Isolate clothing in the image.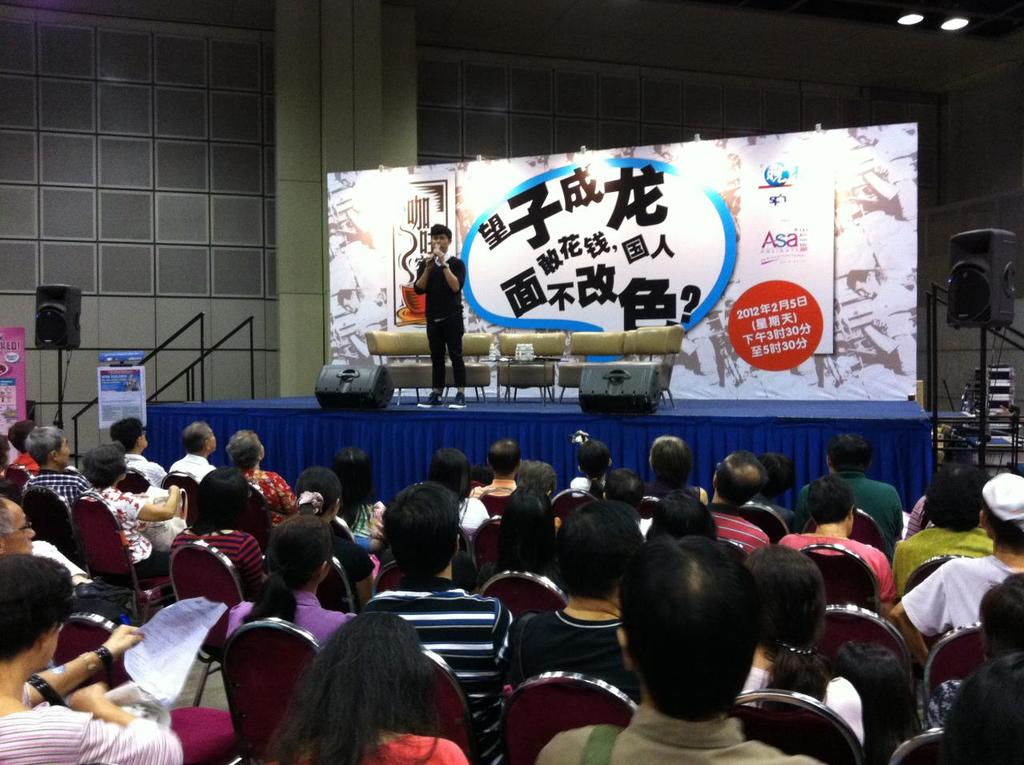
Isolated region: BBox(78, 482, 176, 580).
